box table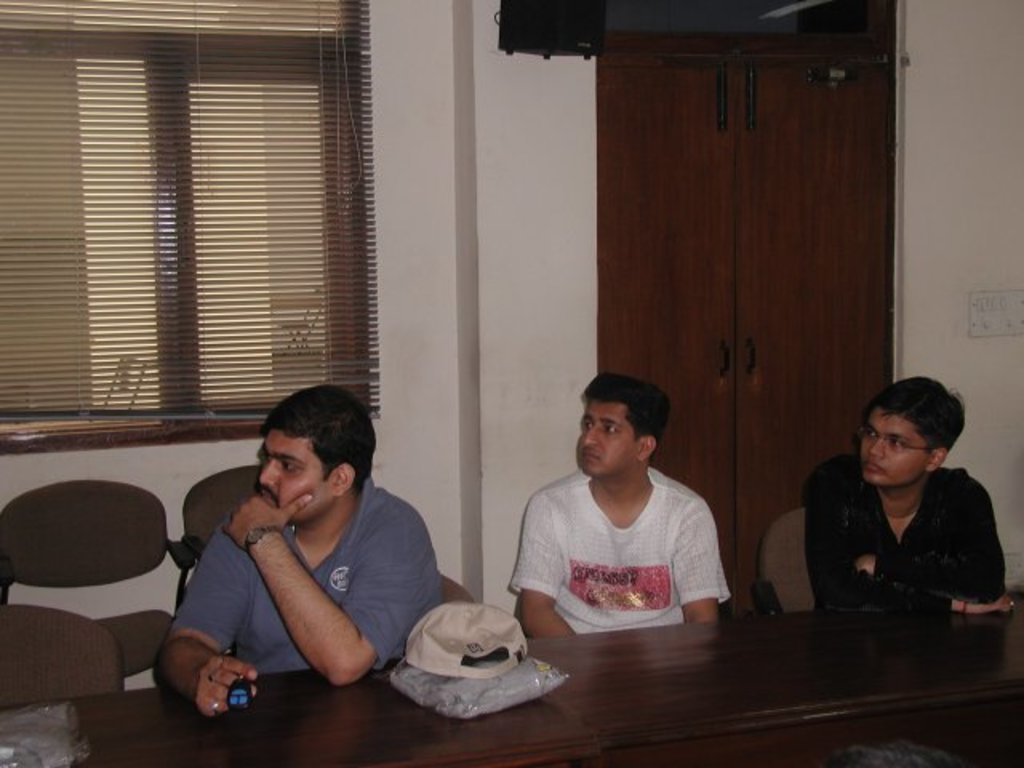
<box>0,587,1022,766</box>
